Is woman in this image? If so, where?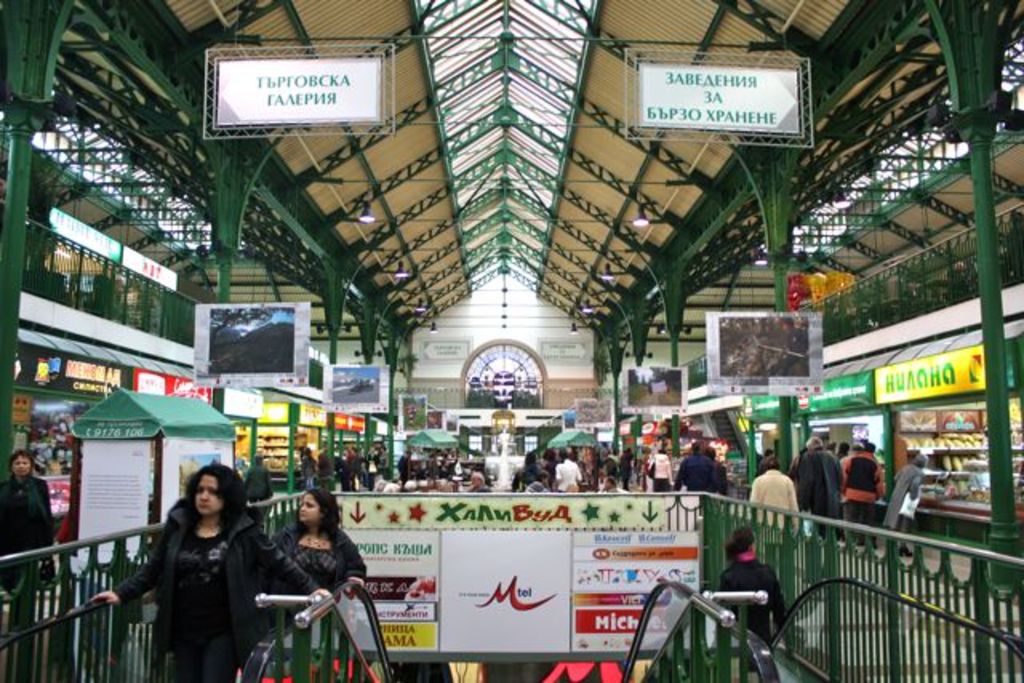
Yes, at BBox(0, 453, 62, 601).
